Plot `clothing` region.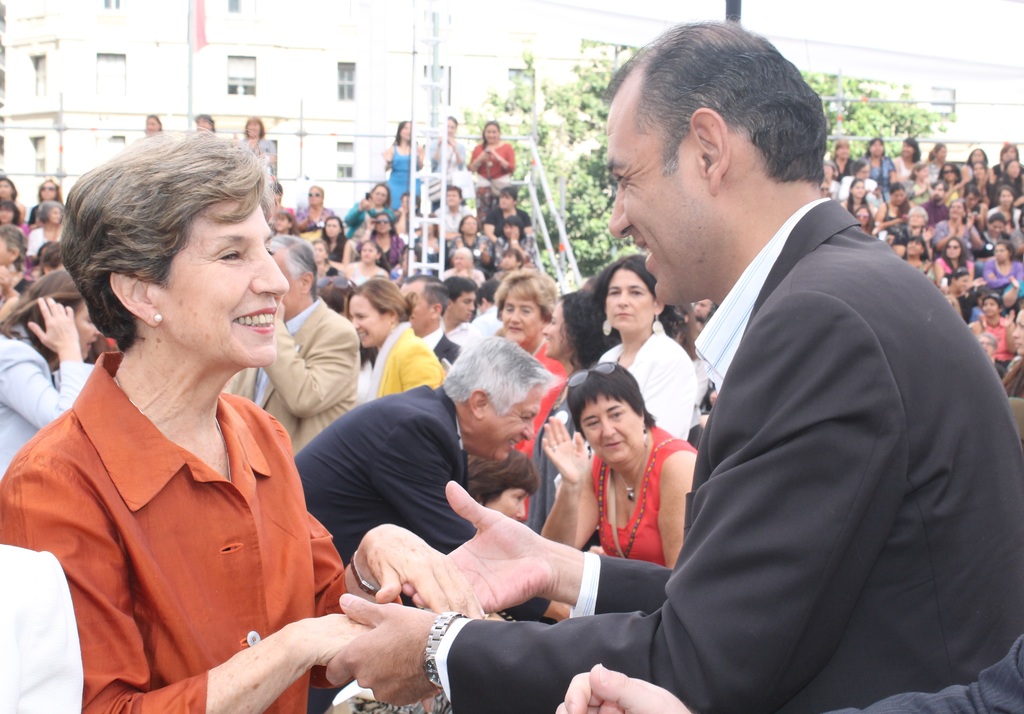
Plotted at Rect(977, 259, 1023, 295).
